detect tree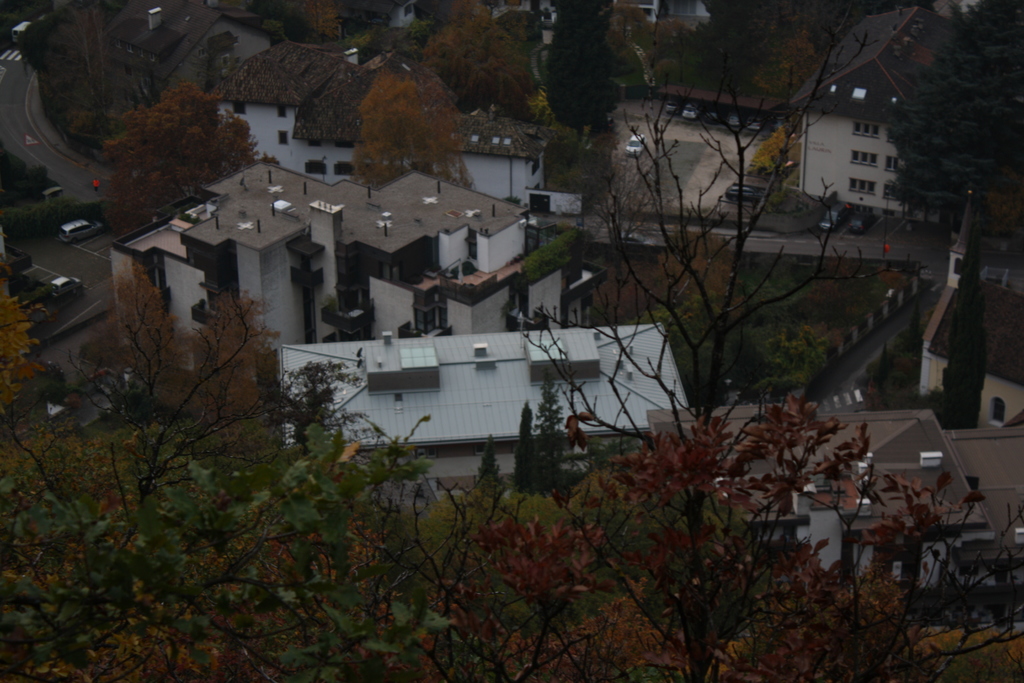
(348,62,470,180)
